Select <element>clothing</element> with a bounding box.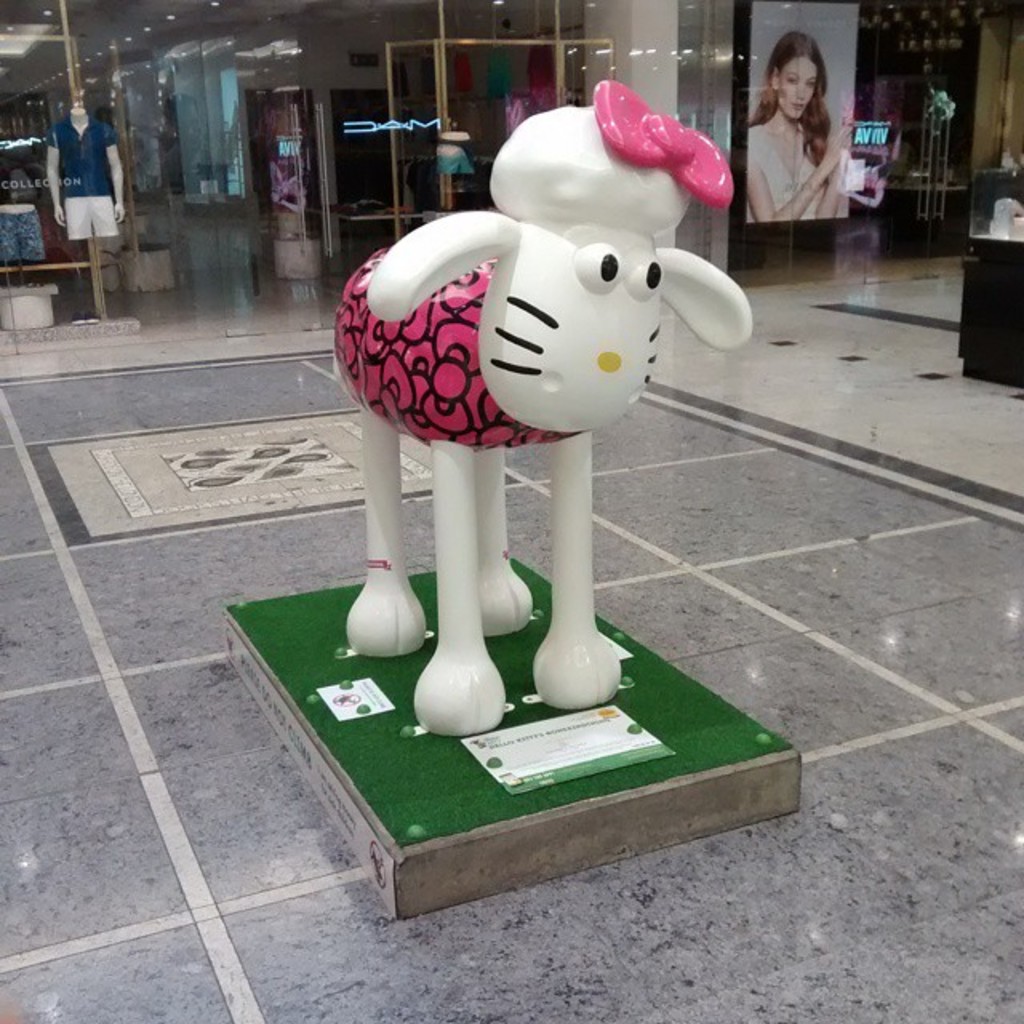
bbox=[453, 53, 470, 96].
